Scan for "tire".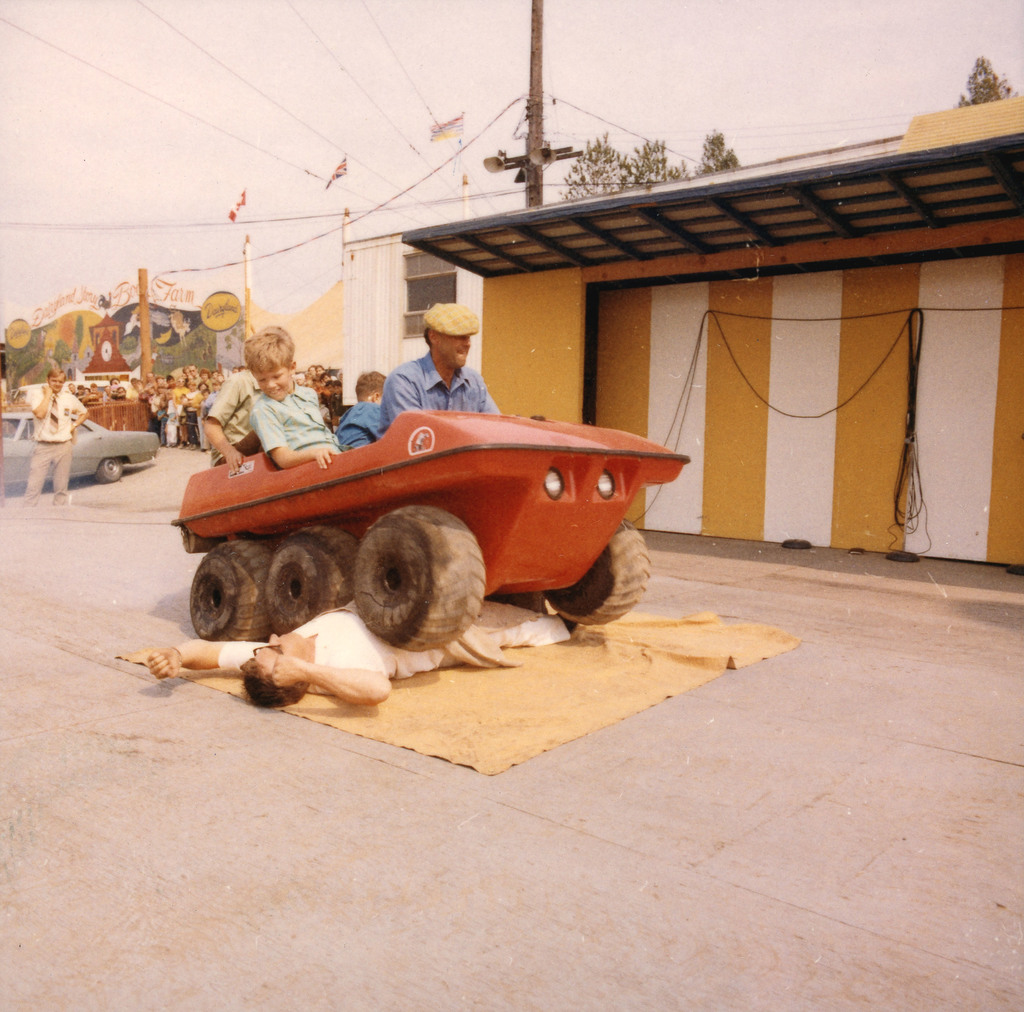
Scan result: 343,507,492,657.
